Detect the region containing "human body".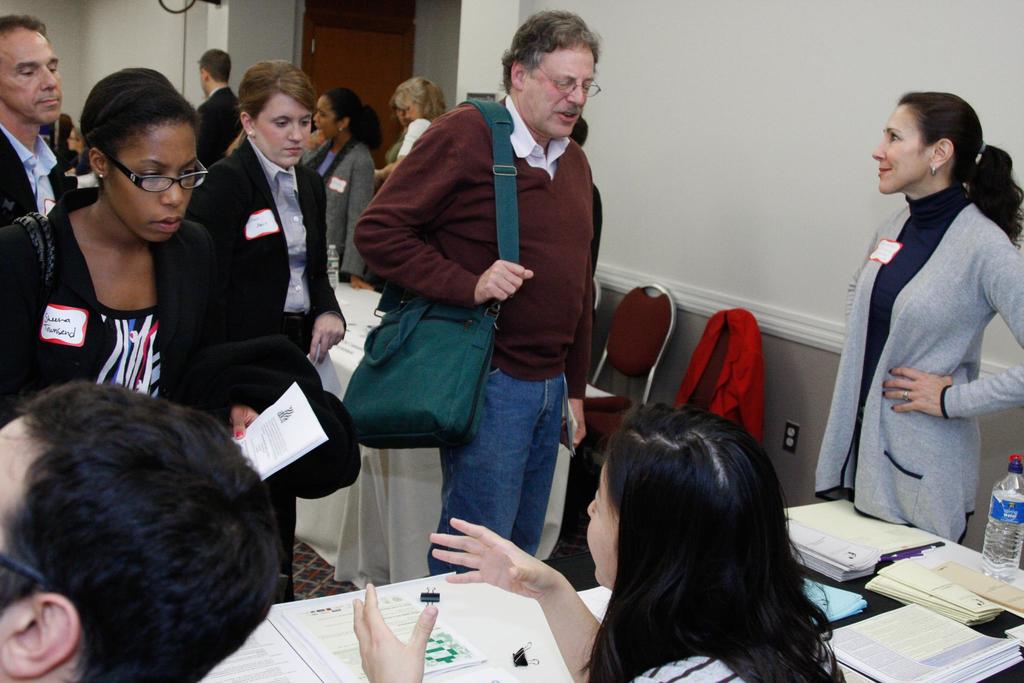
{"x1": 350, "y1": 10, "x2": 602, "y2": 573}.
